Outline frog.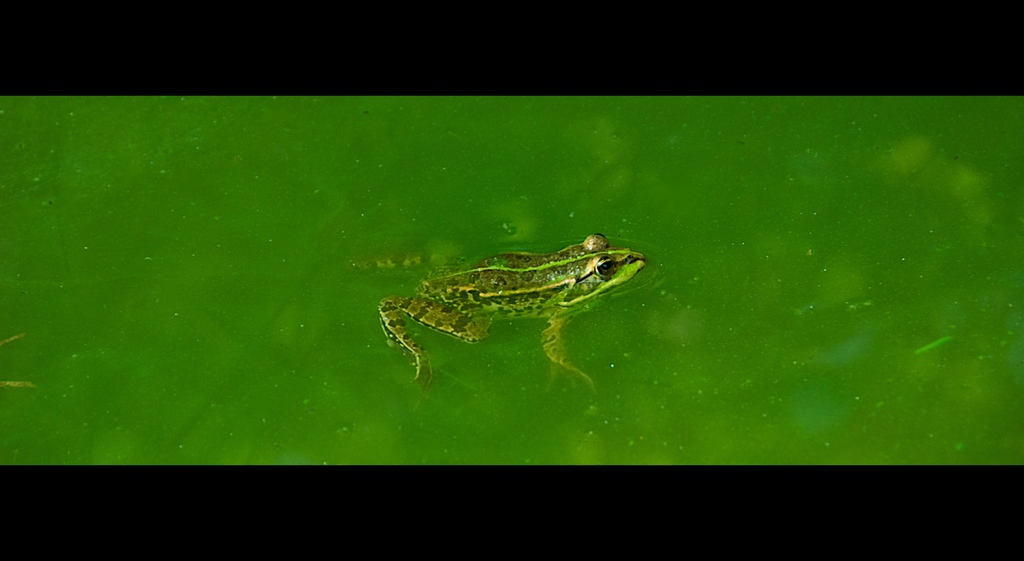
Outline: [343, 234, 658, 403].
